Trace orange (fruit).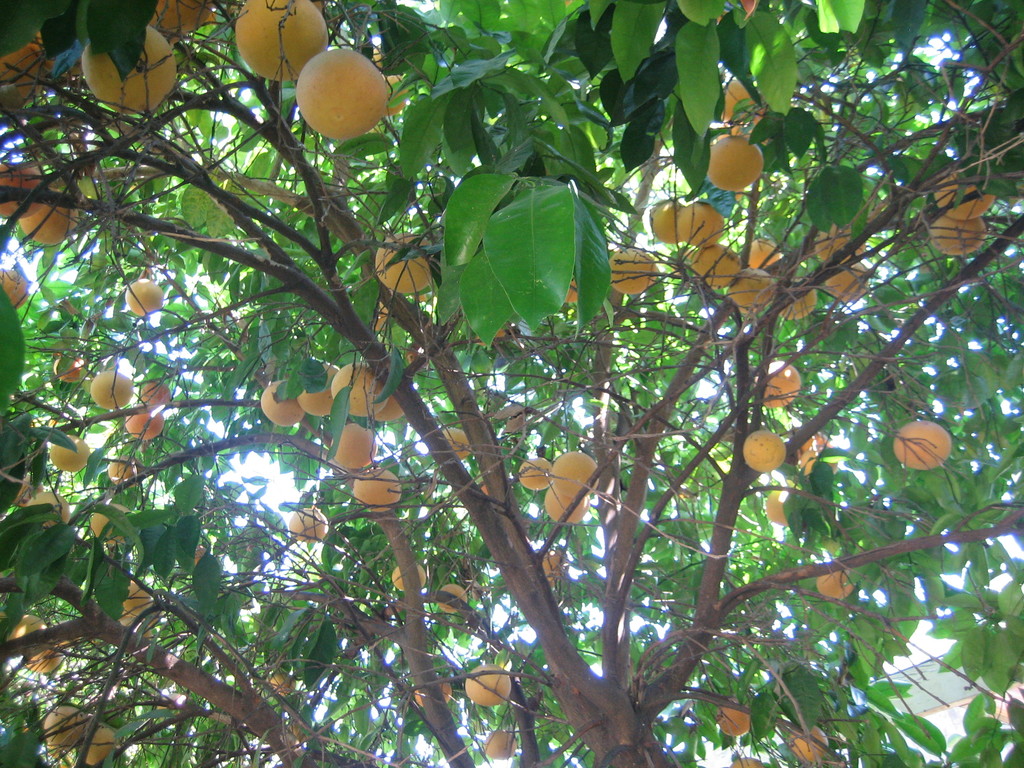
Traced to x1=286 y1=500 x2=326 y2=549.
